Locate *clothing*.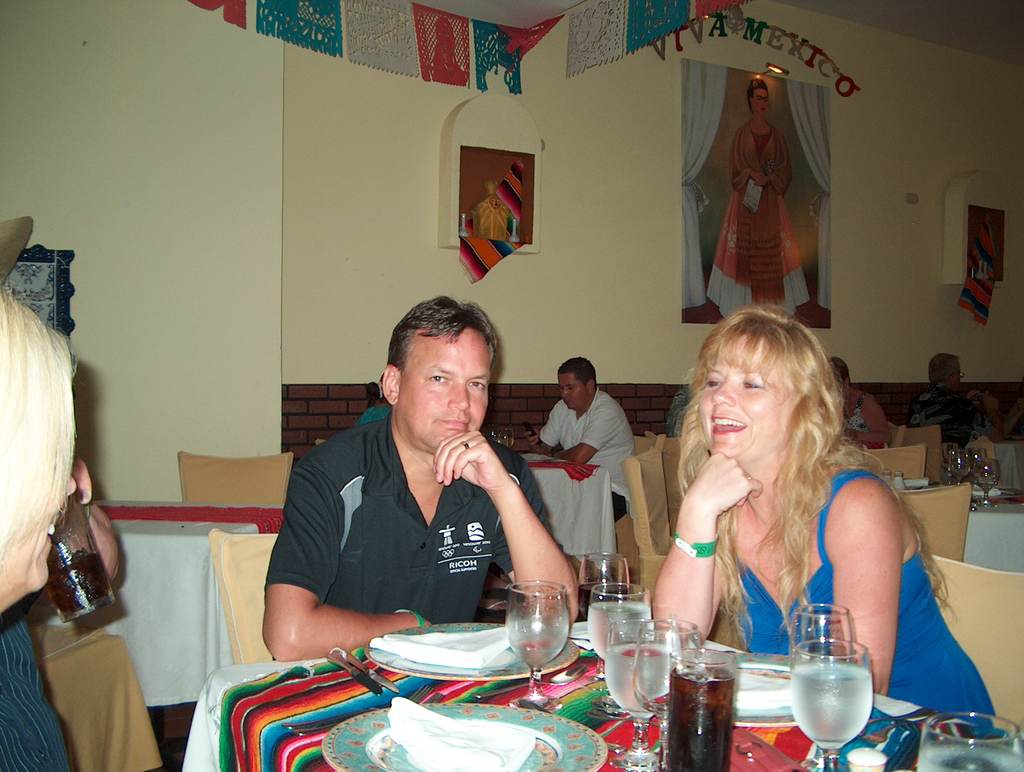
Bounding box: locate(0, 605, 83, 771).
